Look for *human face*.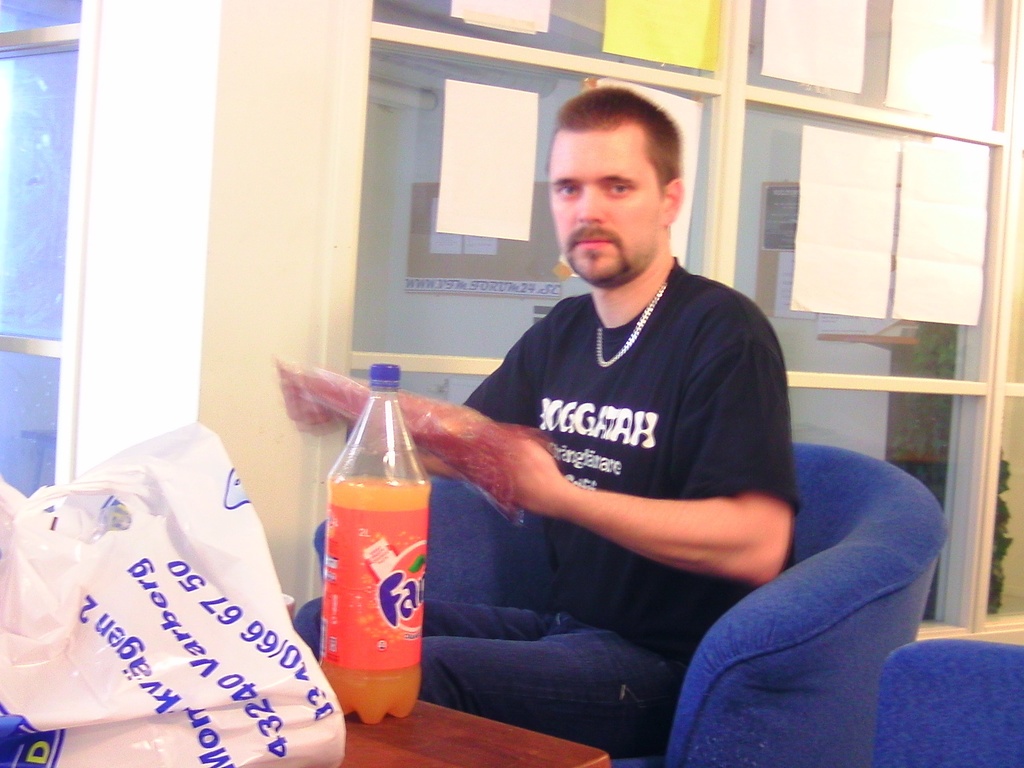
Found: locate(550, 127, 657, 287).
